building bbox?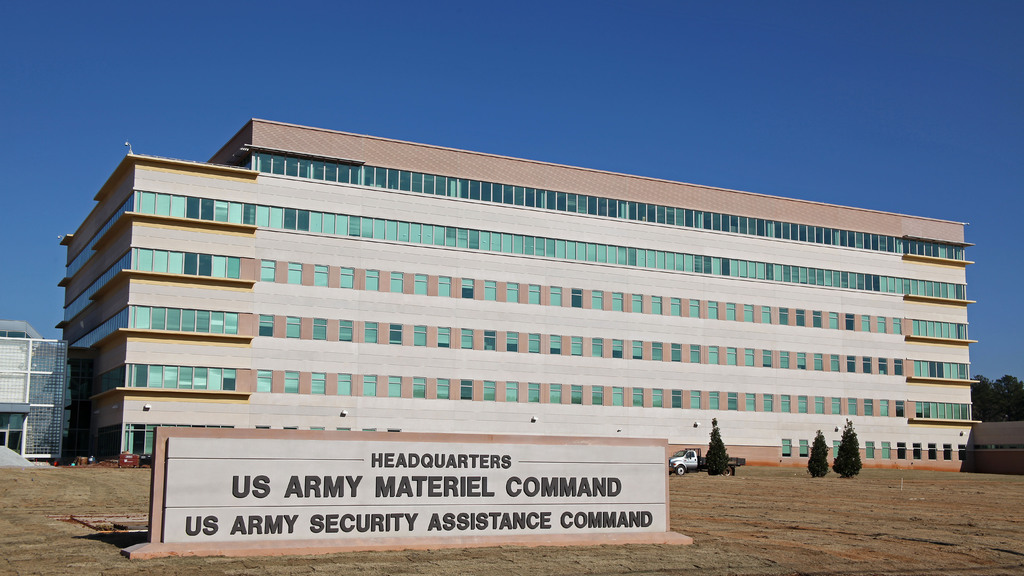
[53, 118, 978, 476]
